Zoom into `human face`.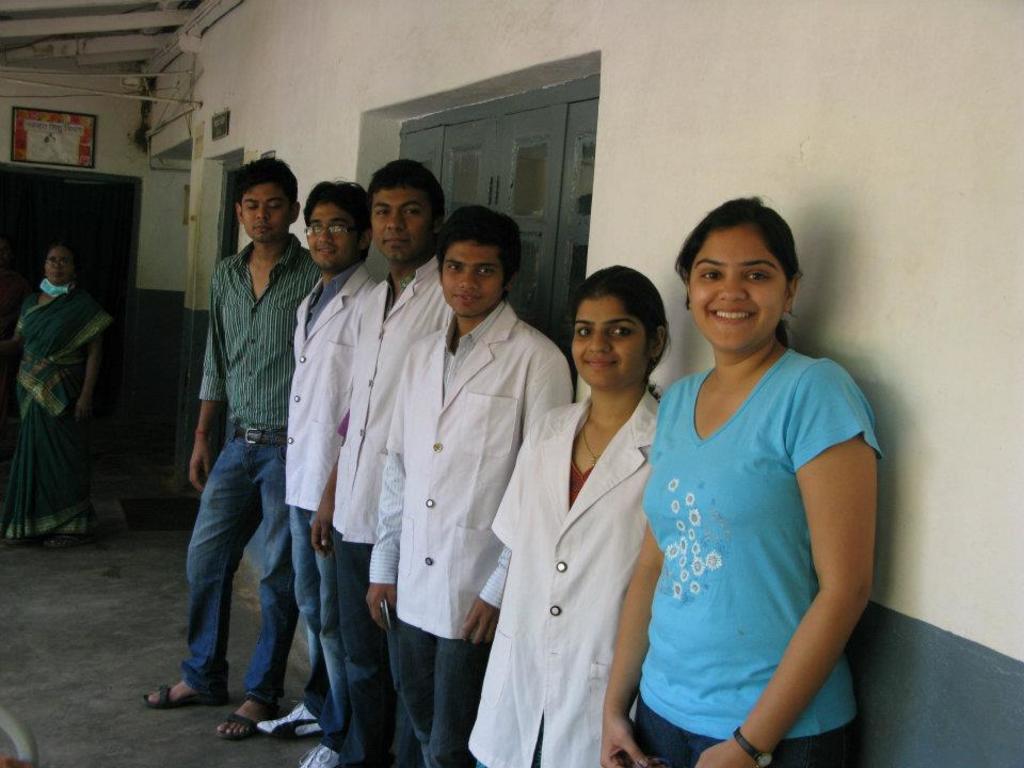
Zoom target: bbox=(690, 226, 791, 353).
